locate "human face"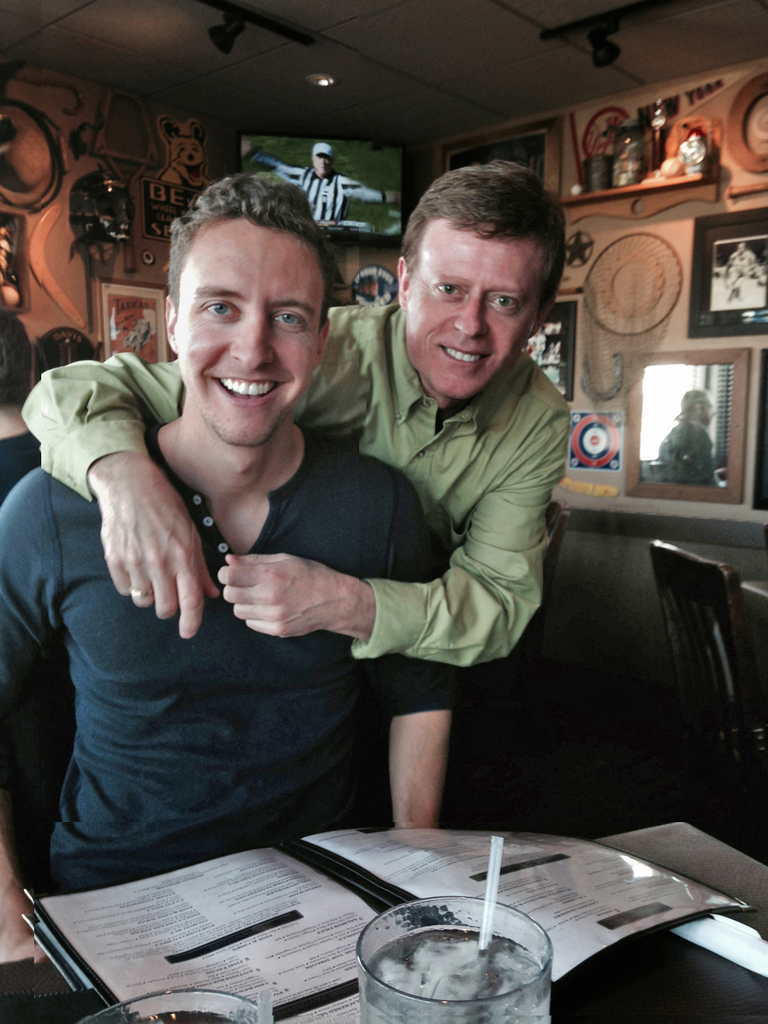
bbox=(395, 217, 550, 402)
